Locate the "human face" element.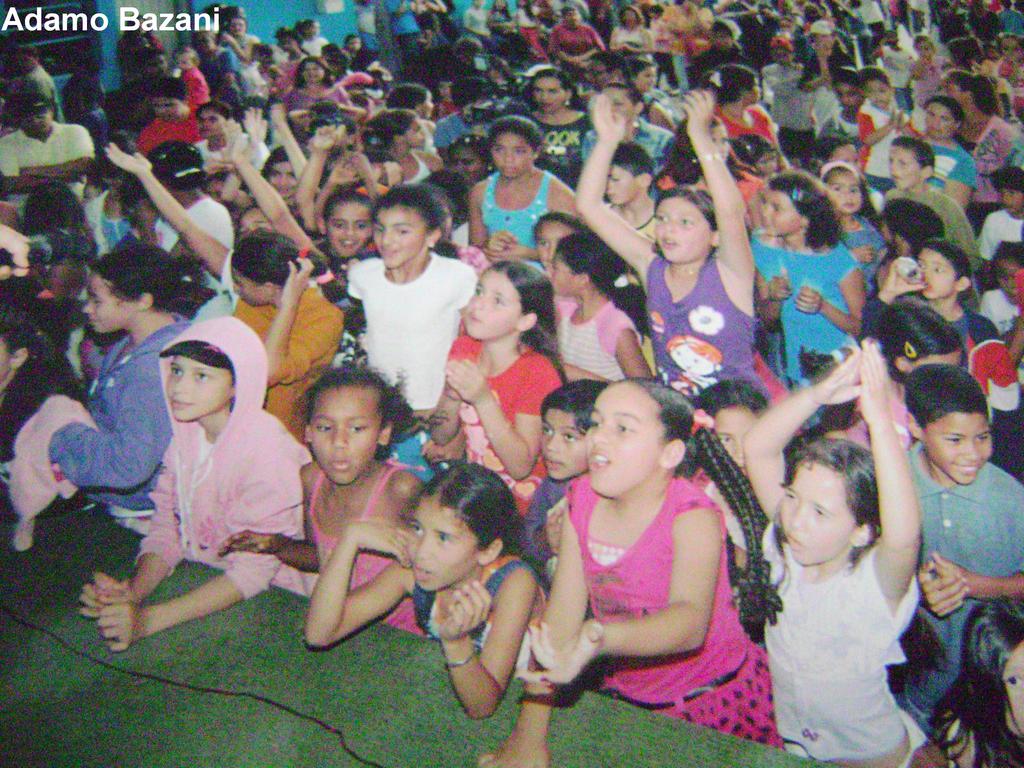
Element bbox: box(587, 378, 668, 496).
